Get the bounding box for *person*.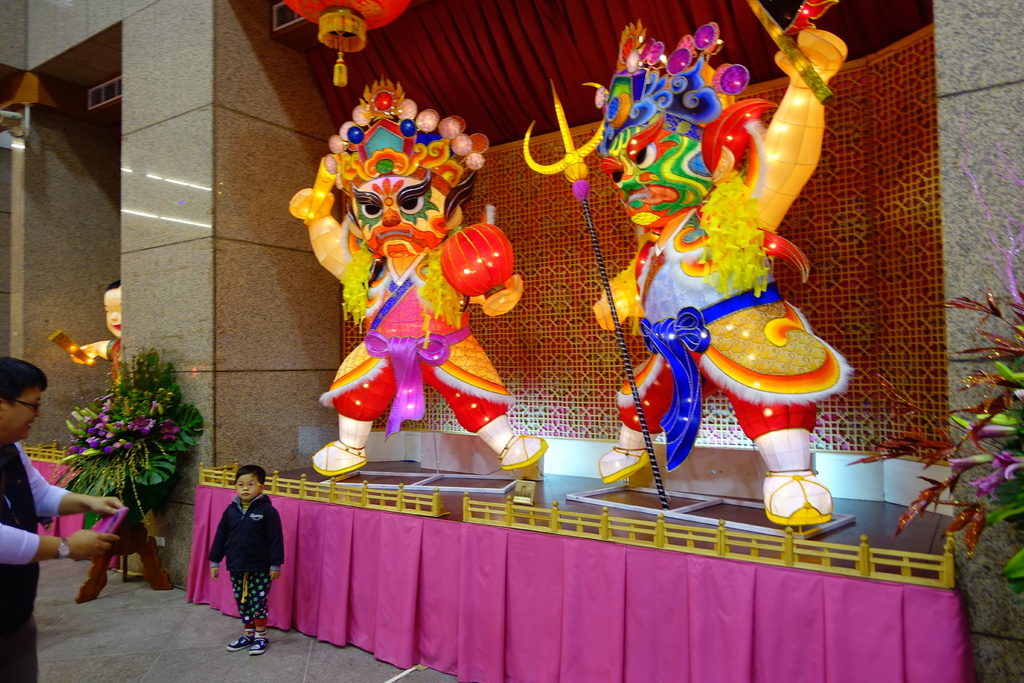
locate(72, 278, 120, 390).
